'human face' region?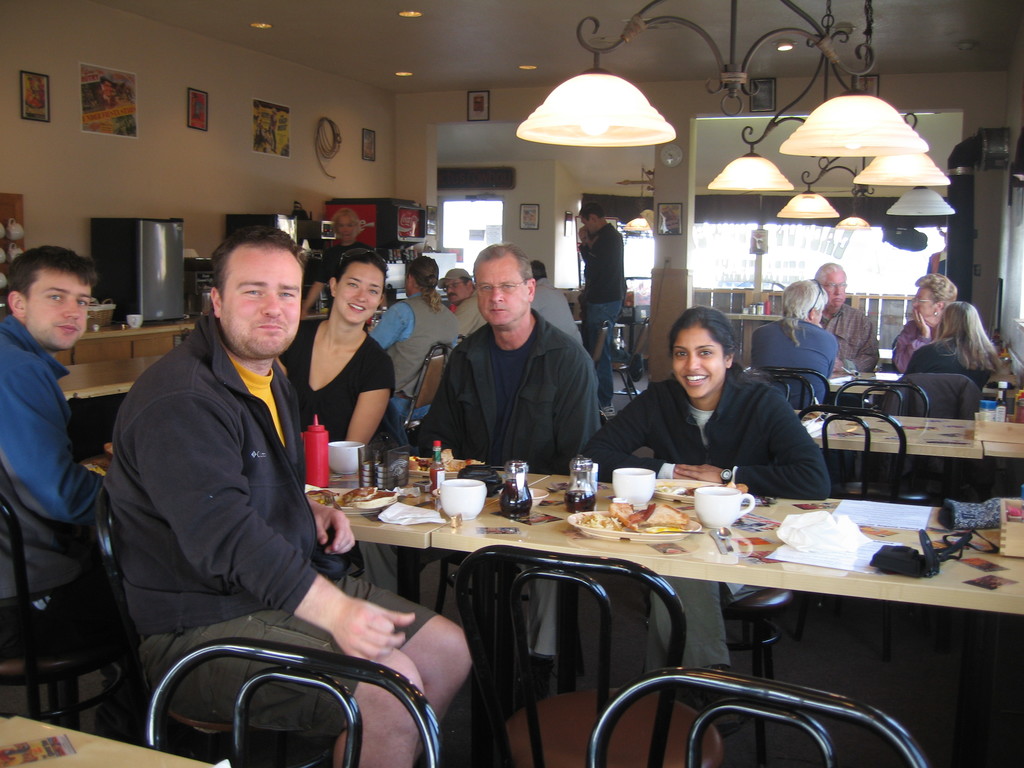
BBox(336, 264, 389, 320)
